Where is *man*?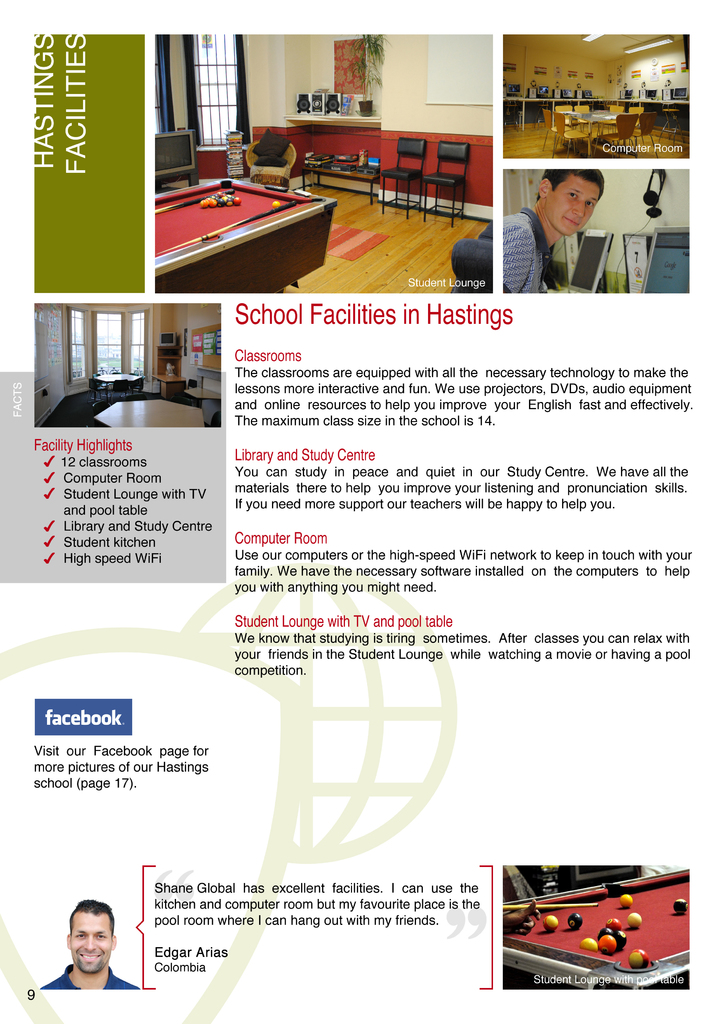
[left=22, top=908, right=155, bottom=1013].
